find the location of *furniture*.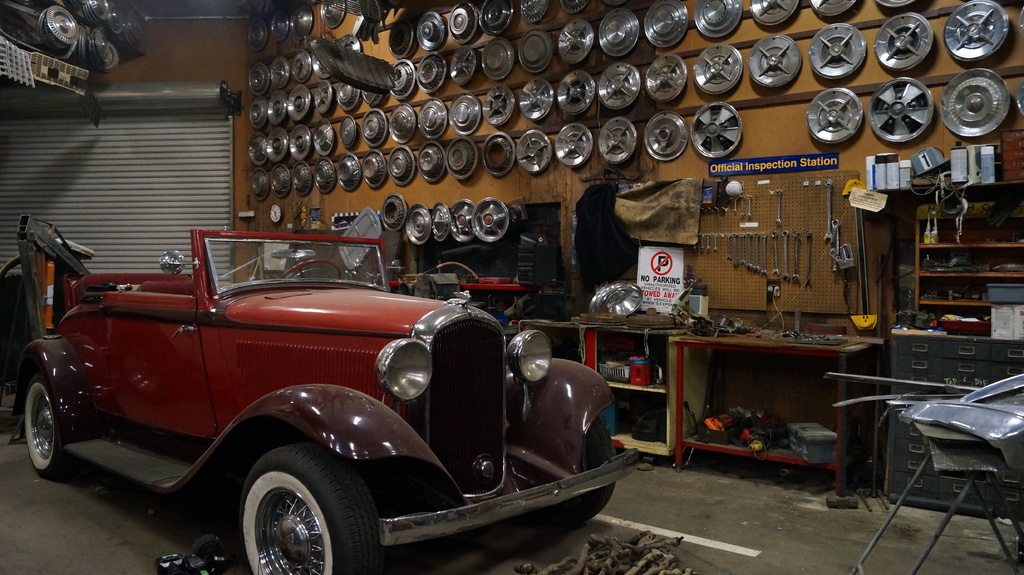
Location: {"left": 891, "top": 335, "right": 1023, "bottom": 519}.
